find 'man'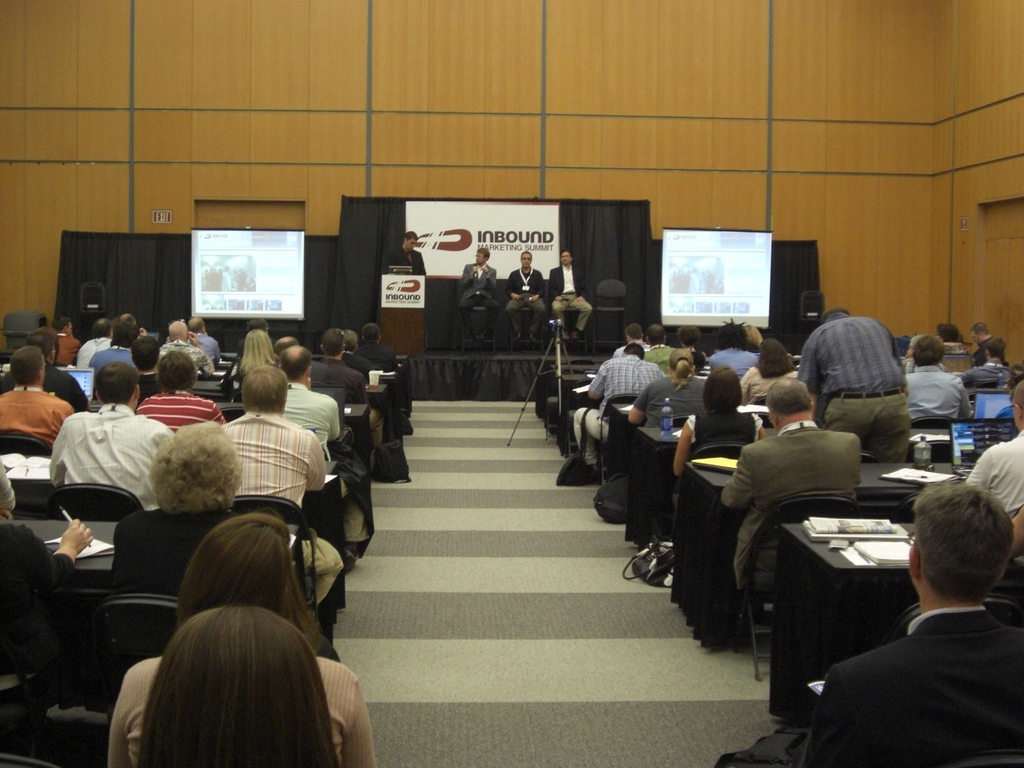
pyautogui.locateOnScreen(547, 248, 593, 341)
